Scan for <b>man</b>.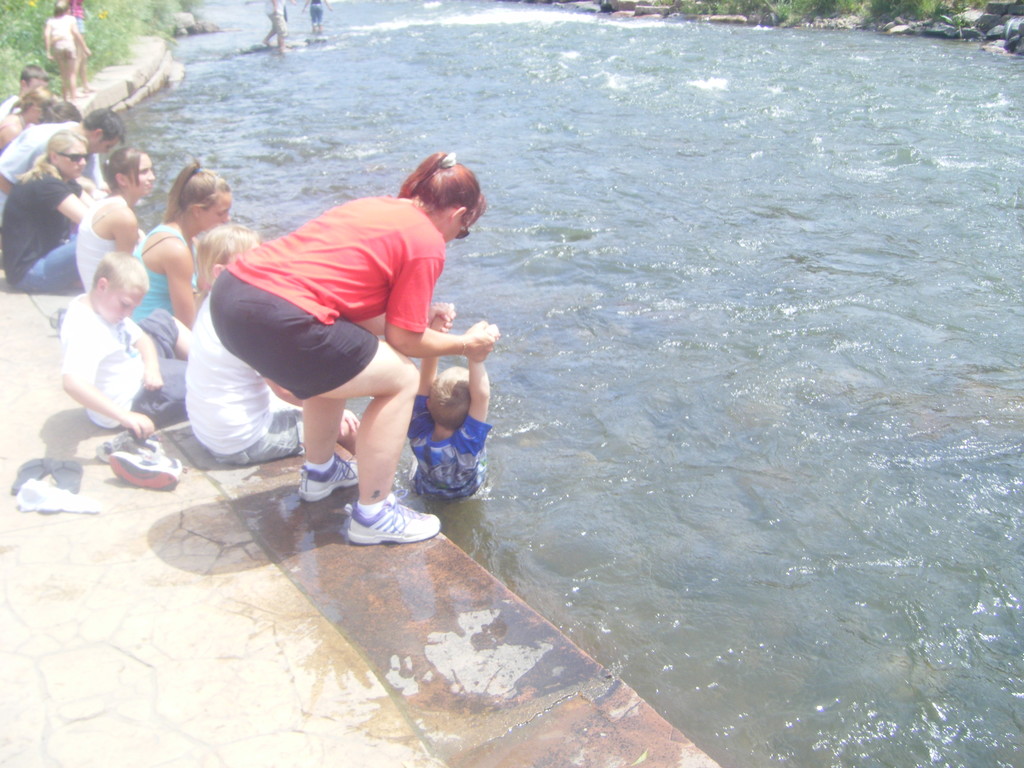
Scan result: detection(260, 0, 296, 50).
